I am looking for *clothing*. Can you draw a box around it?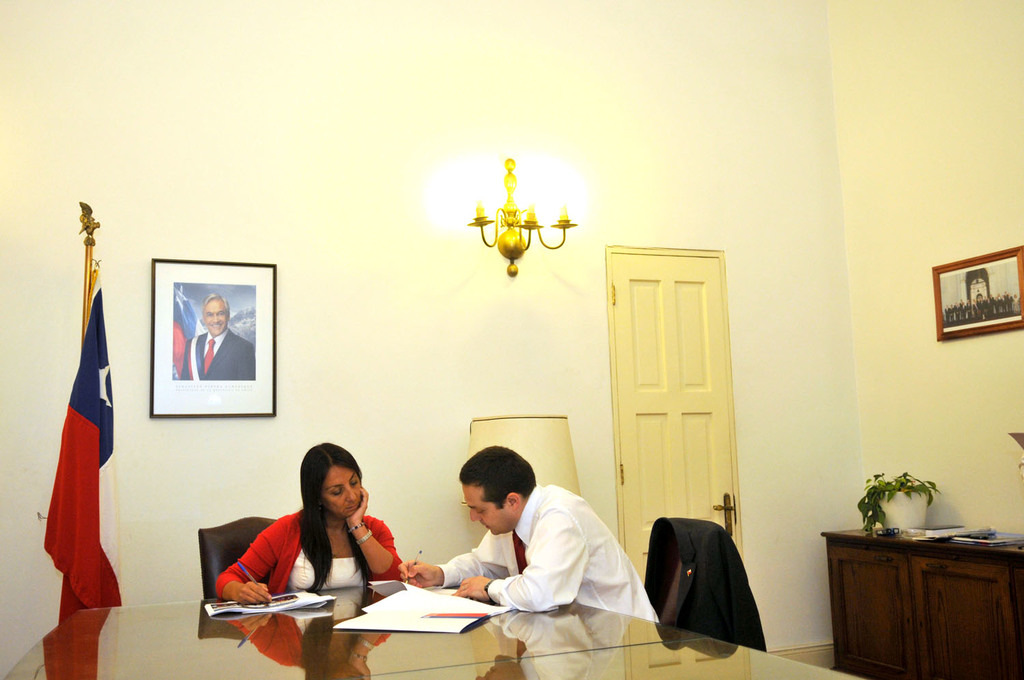
Sure, the bounding box is x1=216 y1=513 x2=401 y2=599.
